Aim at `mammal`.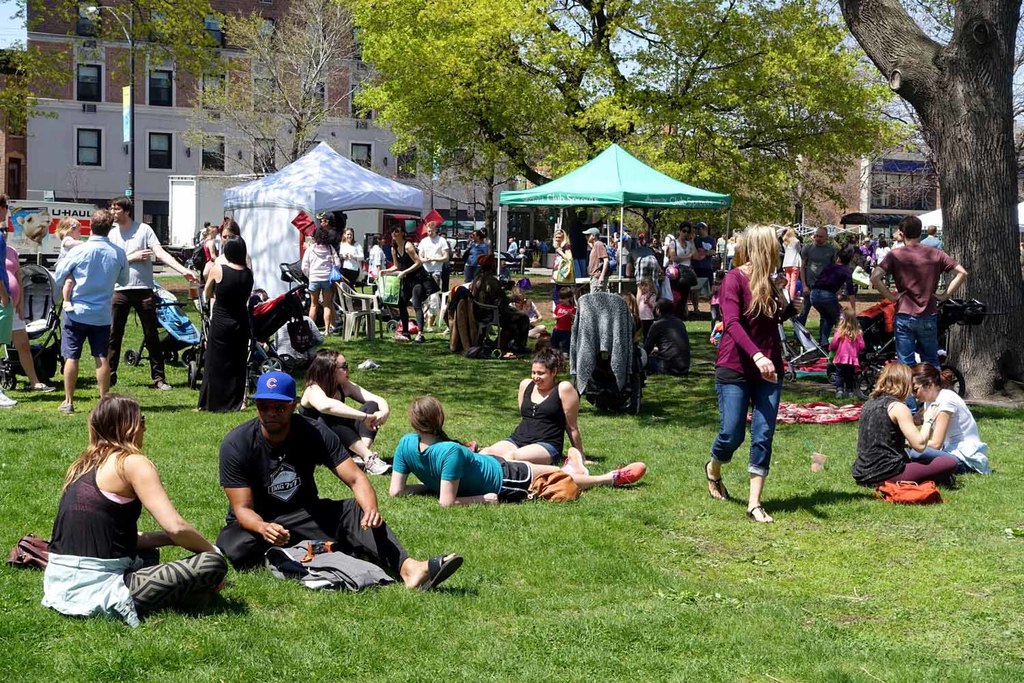
Aimed at 302, 352, 382, 474.
